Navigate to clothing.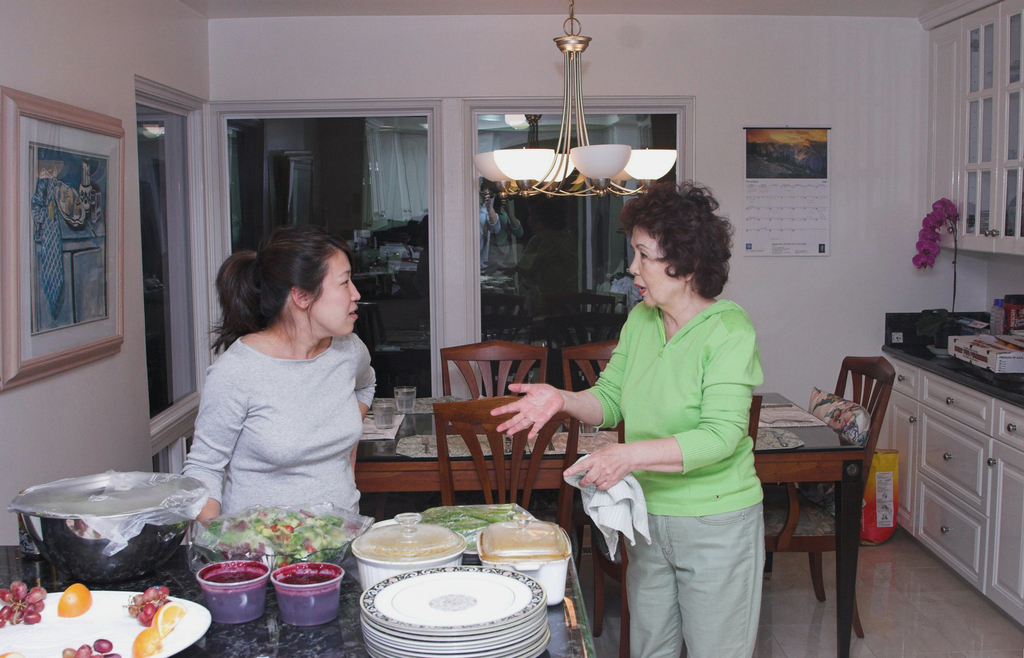
Navigation target: <bbox>582, 298, 765, 657</bbox>.
